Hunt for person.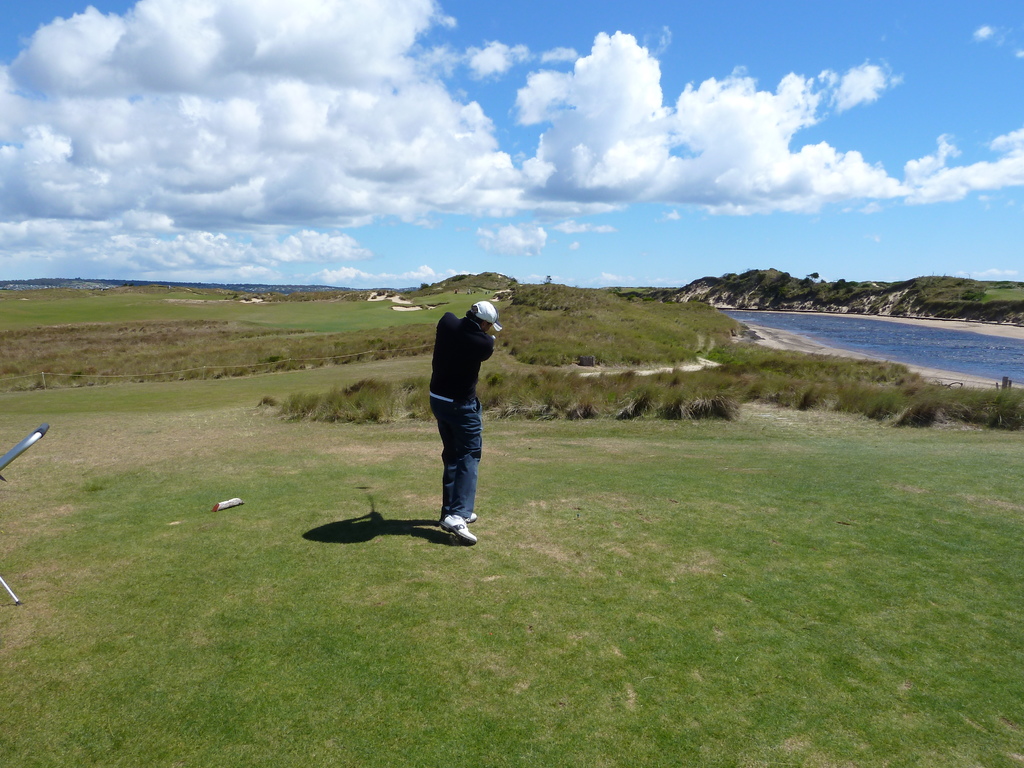
Hunted down at 485:292:486:294.
